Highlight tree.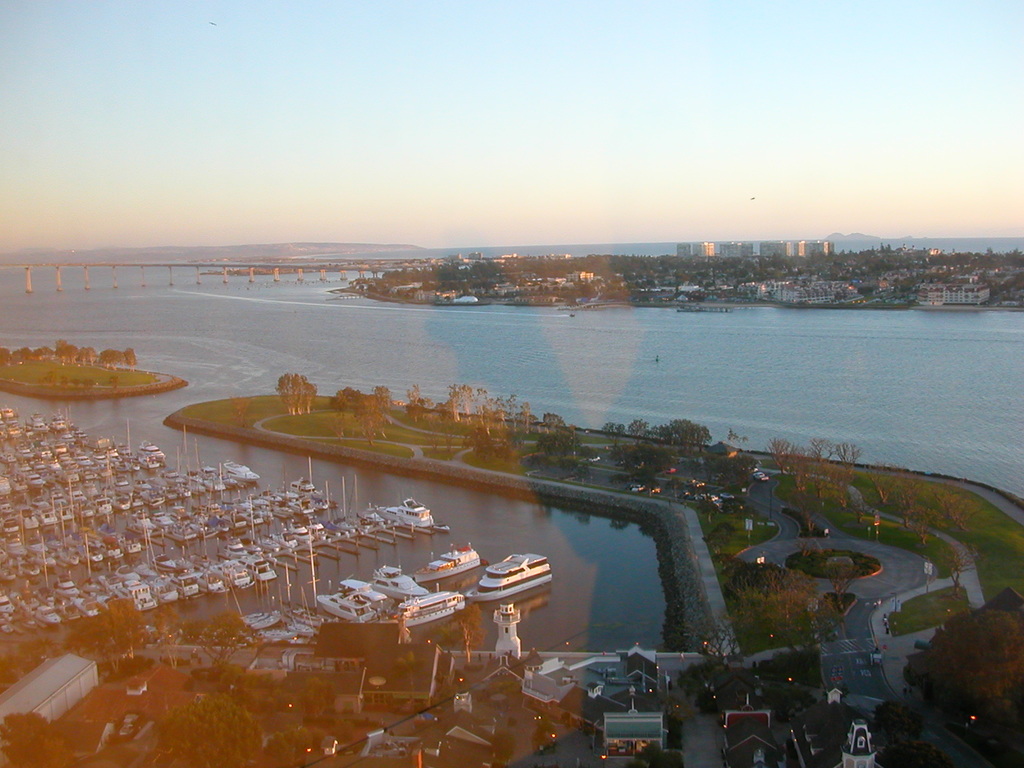
Highlighted region: left=273, top=373, right=316, bottom=414.
